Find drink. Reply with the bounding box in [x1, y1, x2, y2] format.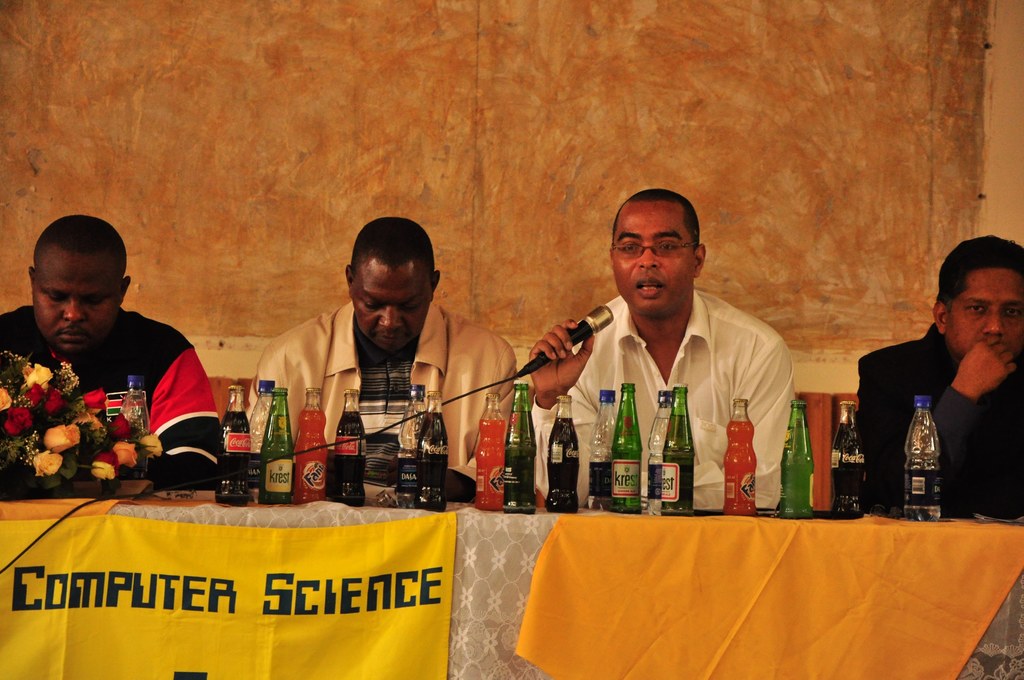
[908, 396, 938, 517].
